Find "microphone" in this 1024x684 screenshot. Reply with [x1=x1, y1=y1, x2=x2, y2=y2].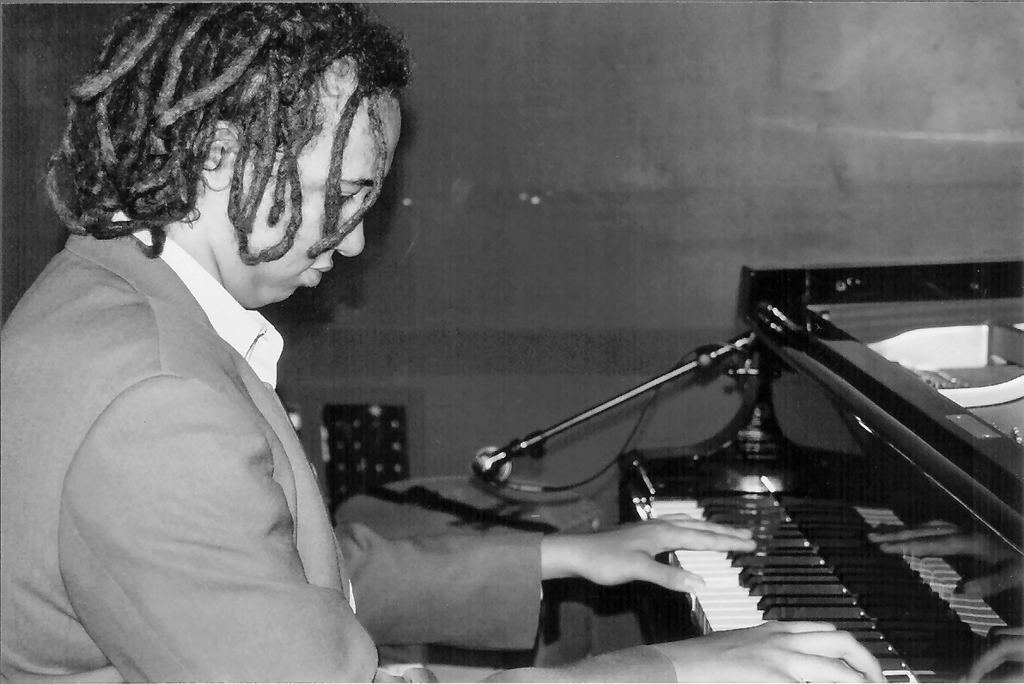
[x1=472, y1=443, x2=514, y2=483].
